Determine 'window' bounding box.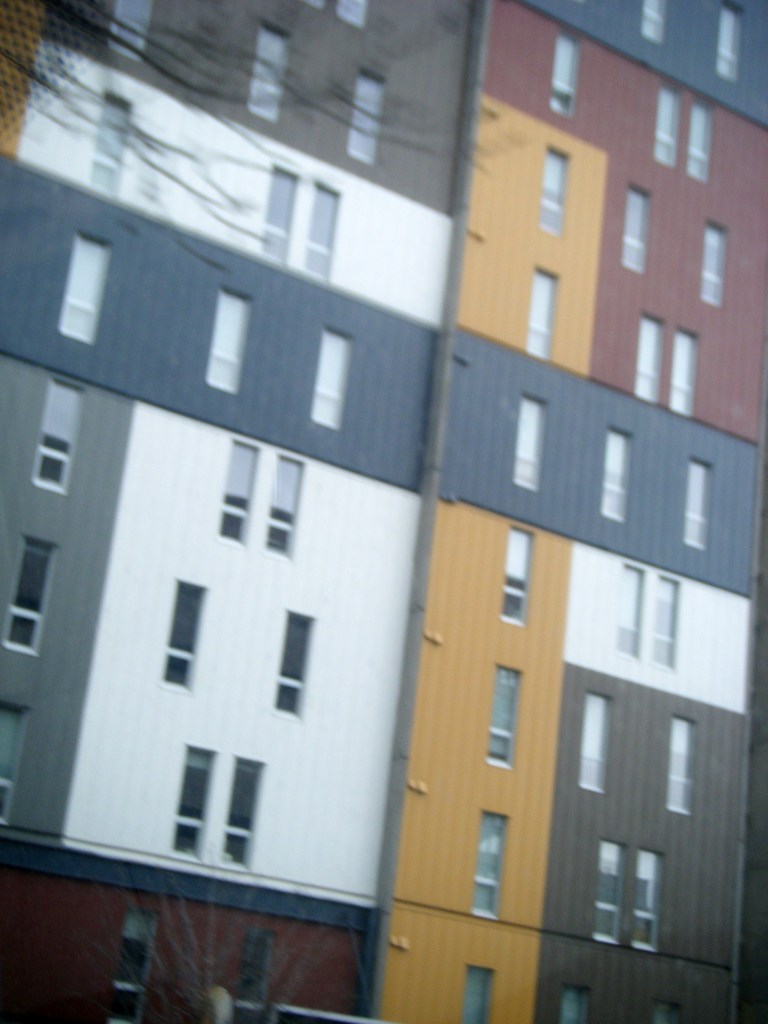
Determined: box=[626, 186, 649, 276].
